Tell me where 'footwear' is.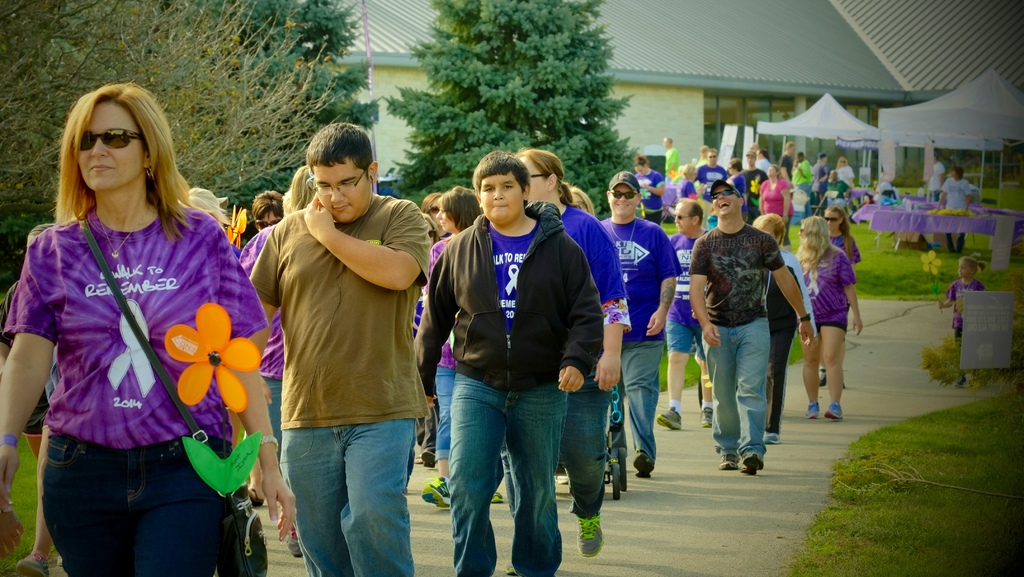
'footwear' is at x1=489, y1=492, x2=504, y2=502.
